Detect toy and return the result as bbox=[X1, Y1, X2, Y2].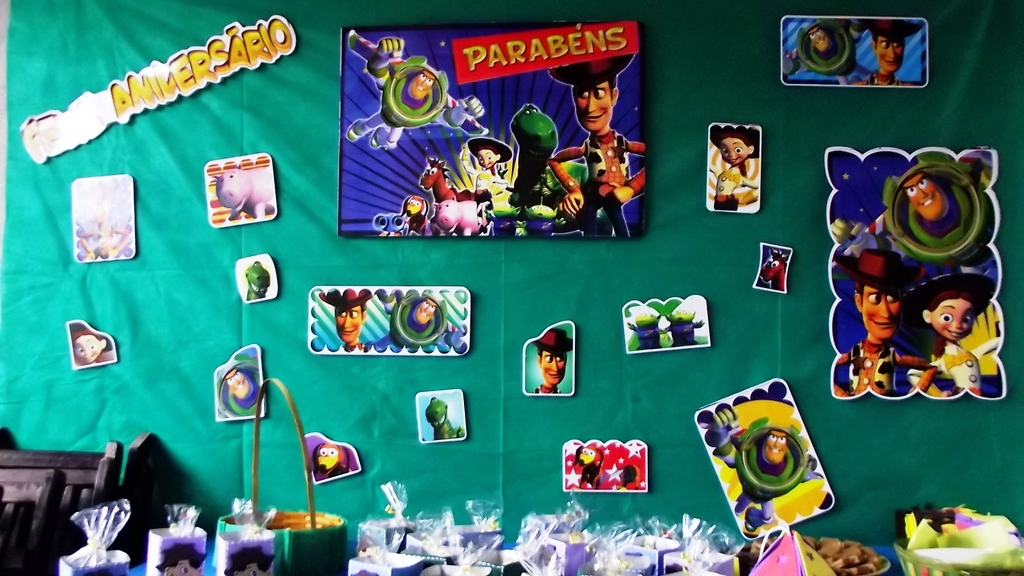
bbox=[481, 207, 518, 242].
